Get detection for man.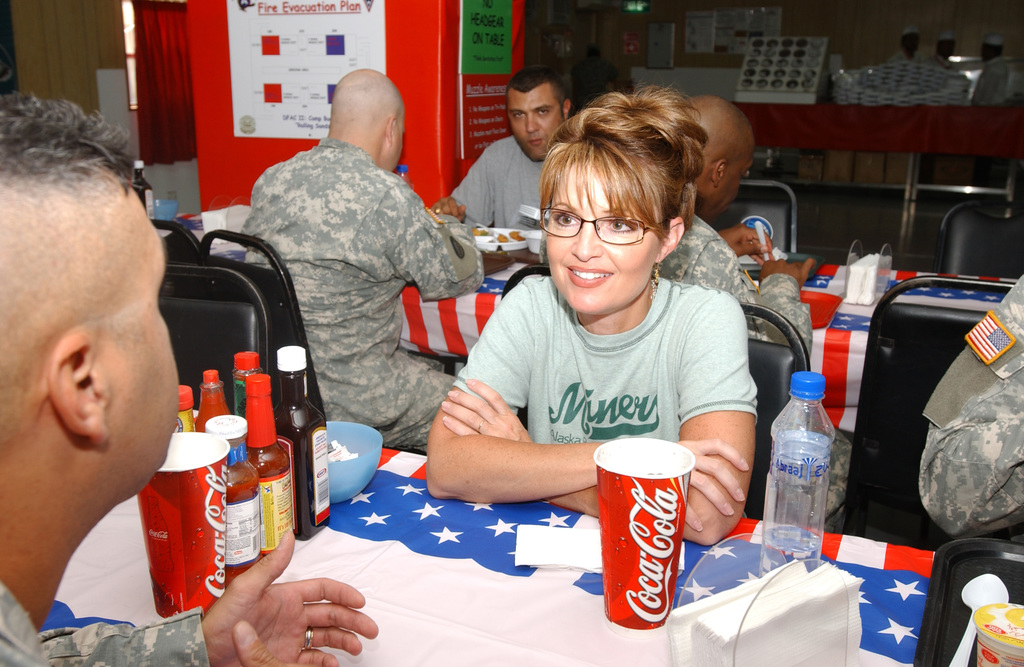
Detection: {"x1": 0, "y1": 90, "x2": 381, "y2": 666}.
